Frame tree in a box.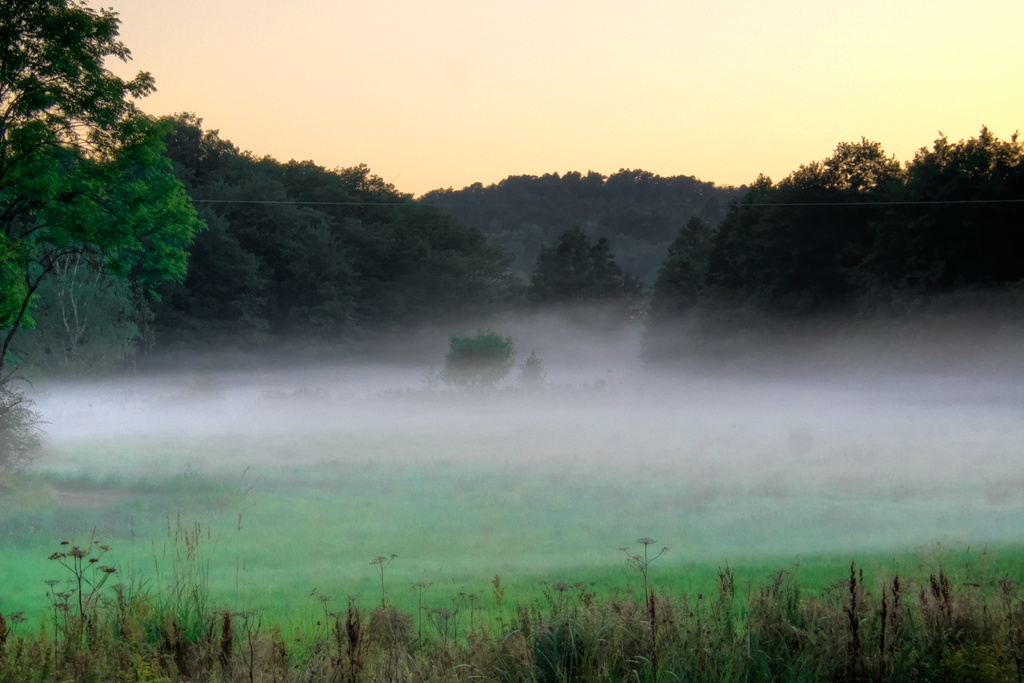
[524,217,652,372].
